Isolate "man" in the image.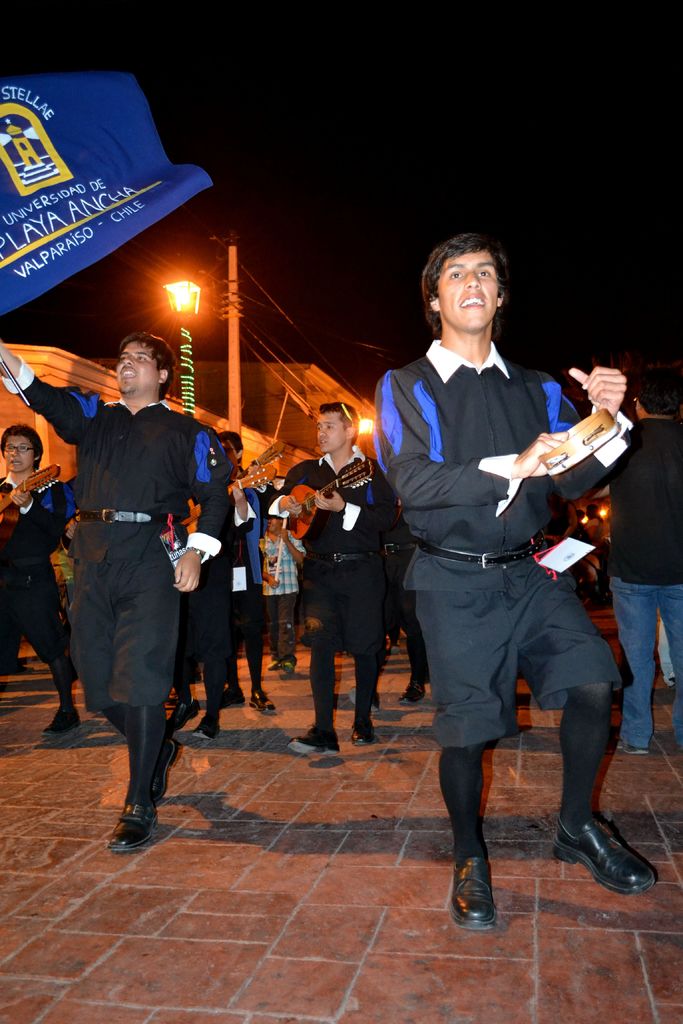
Isolated region: [left=0, top=422, right=74, bottom=737].
